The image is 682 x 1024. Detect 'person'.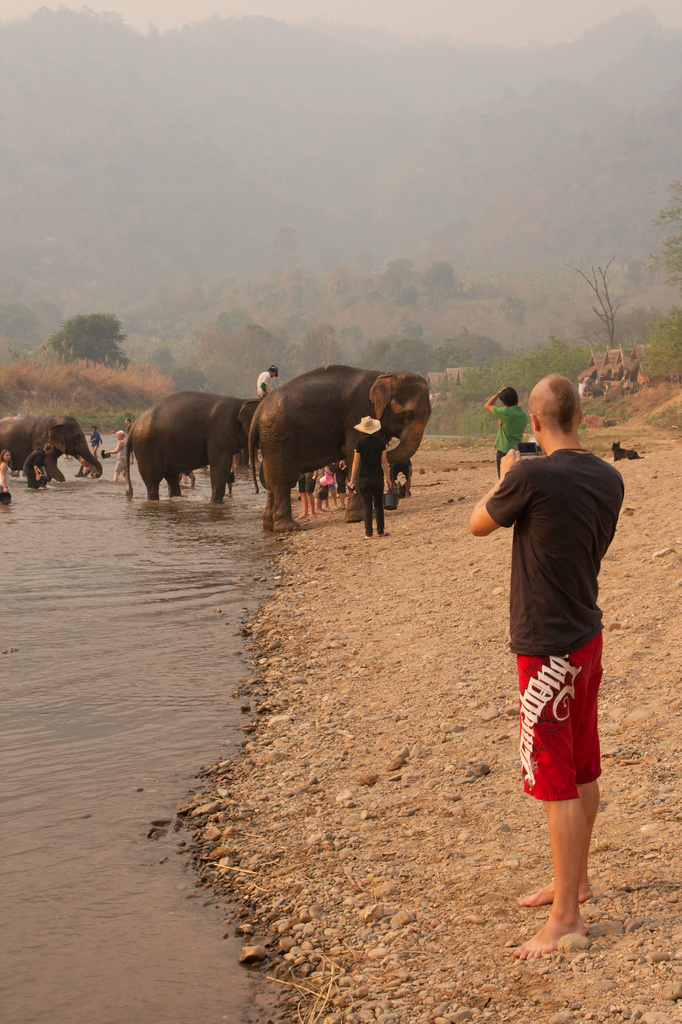
Detection: x1=0 y1=449 x2=13 y2=504.
